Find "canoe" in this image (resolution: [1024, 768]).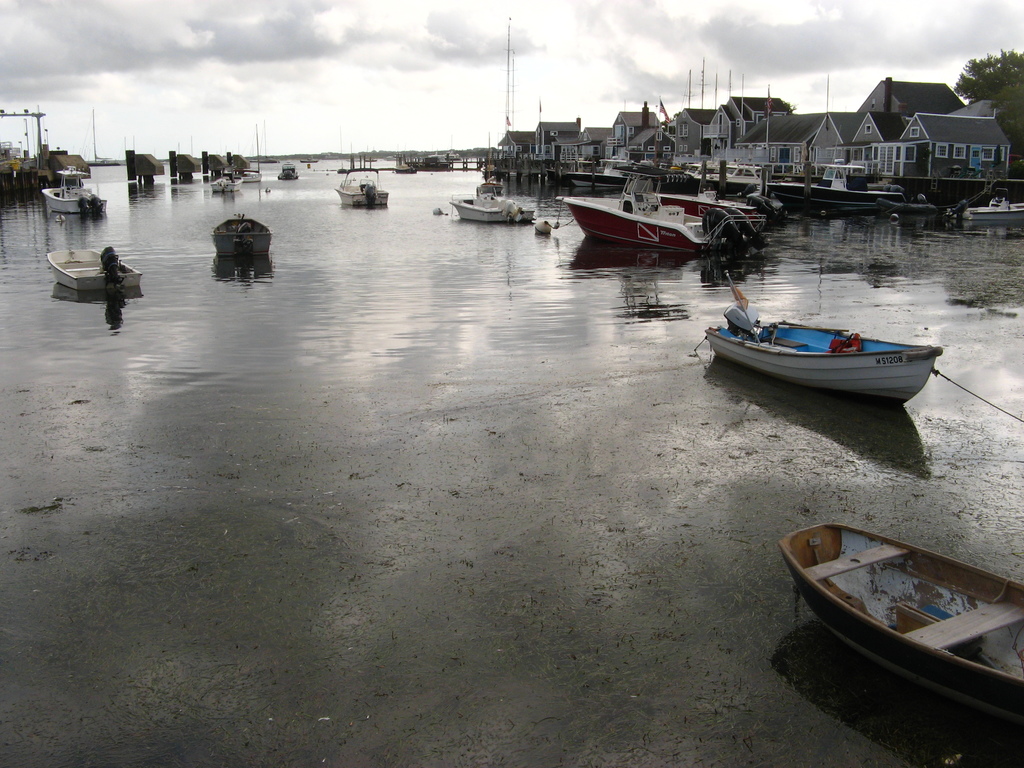
50, 246, 143, 291.
